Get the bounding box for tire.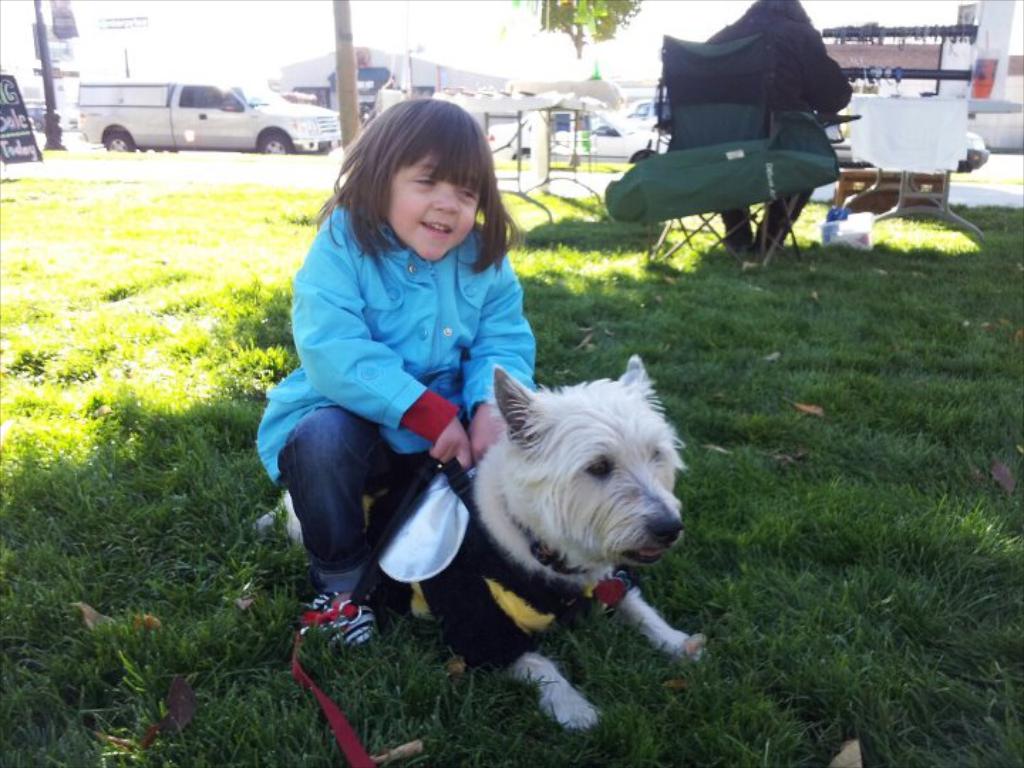
253,129,292,152.
